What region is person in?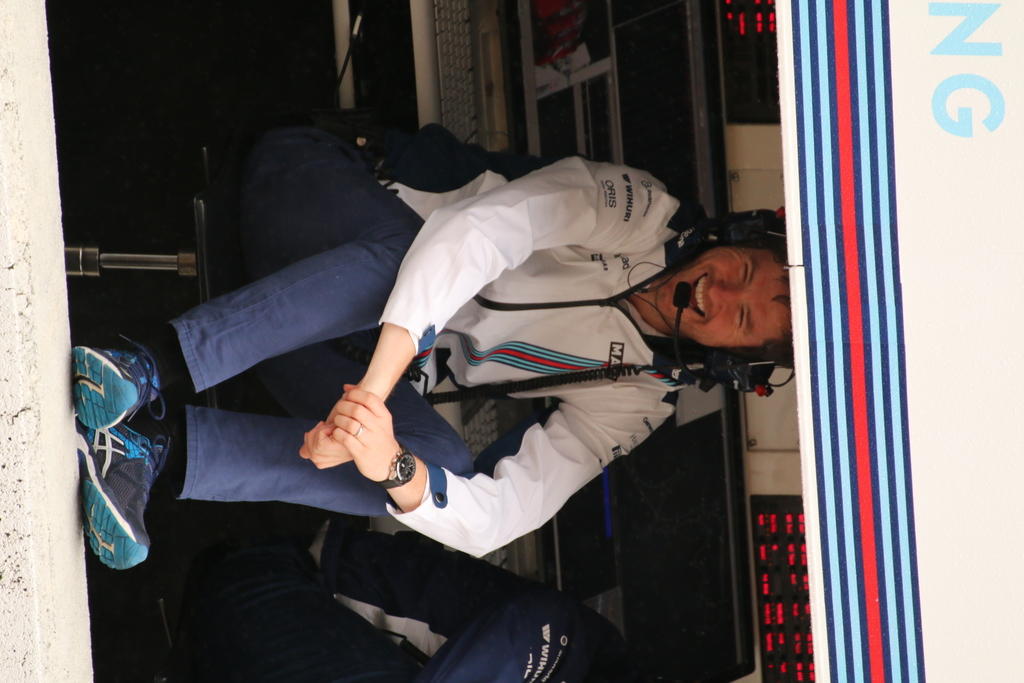
<box>173,515,637,682</box>.
